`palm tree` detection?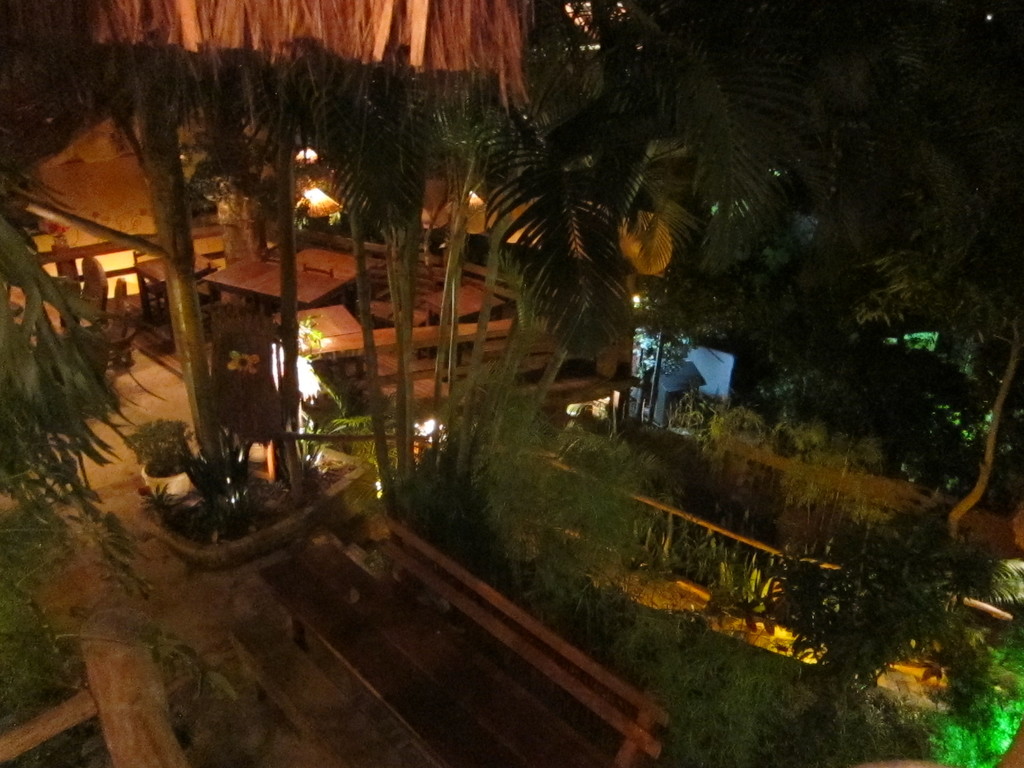
BBox(96, 13, 425, 236)
